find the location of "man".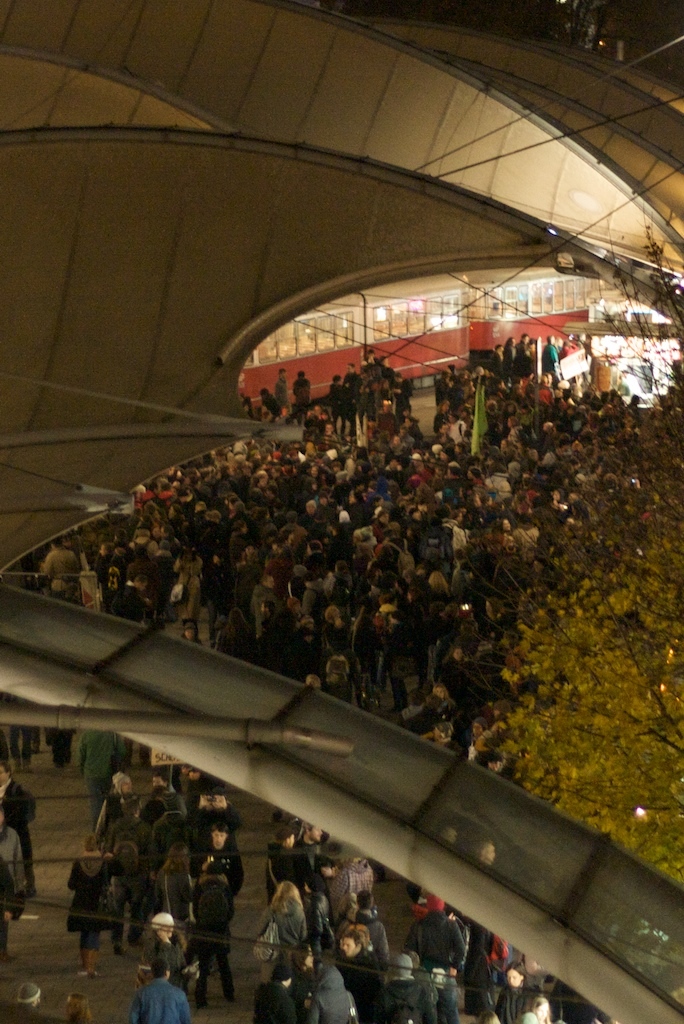
Location: select_region(0, 754, 42, 896).
